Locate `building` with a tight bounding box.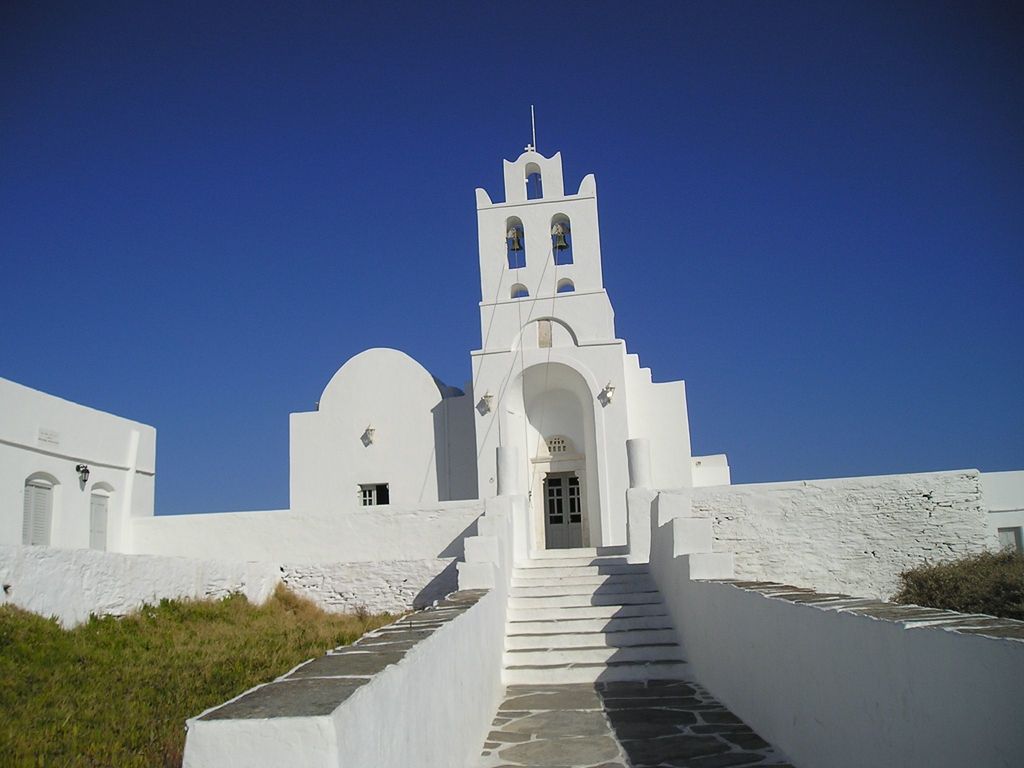
{"x1": 287, "y1": 107, "x2": 731, "y2": 561}.
